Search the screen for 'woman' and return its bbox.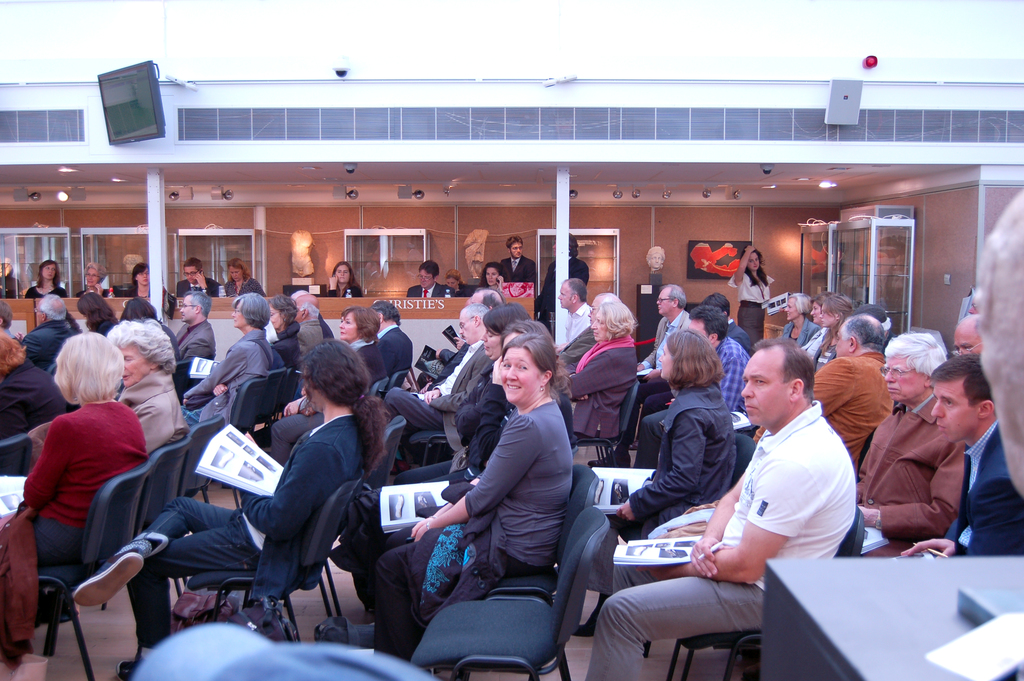
Found: detection(0, 327, 146, 583).
